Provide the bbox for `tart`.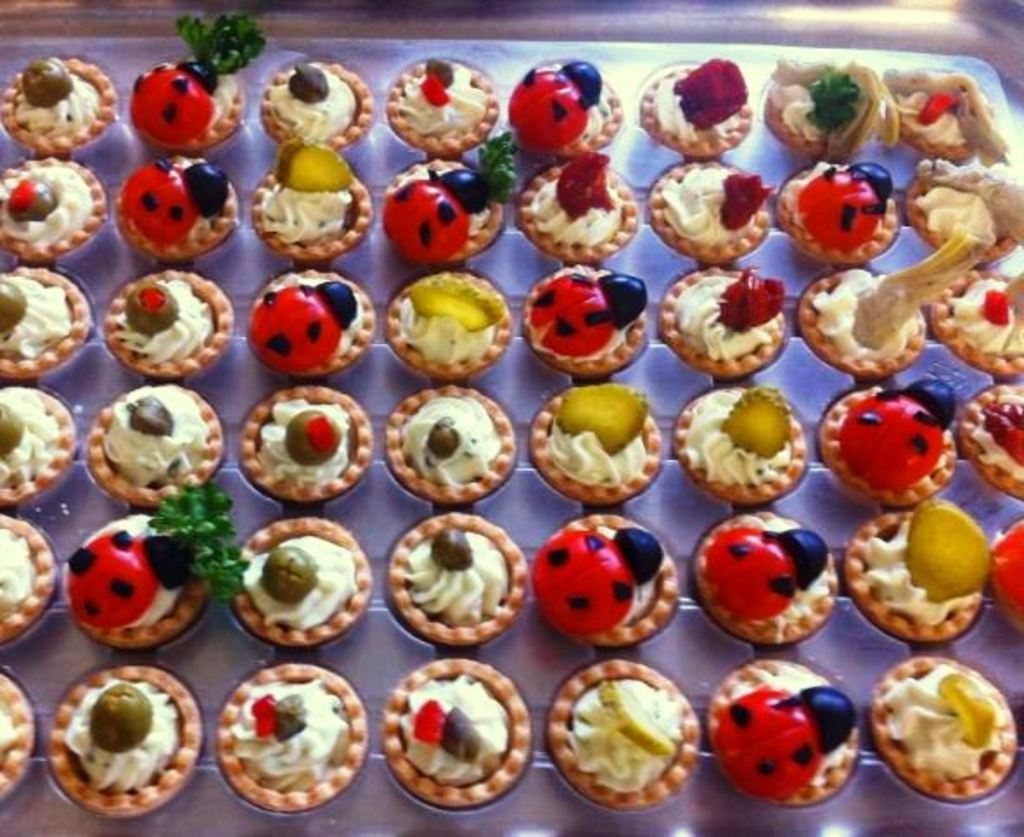
(left=669, top=386, right=808, bottom=500).
